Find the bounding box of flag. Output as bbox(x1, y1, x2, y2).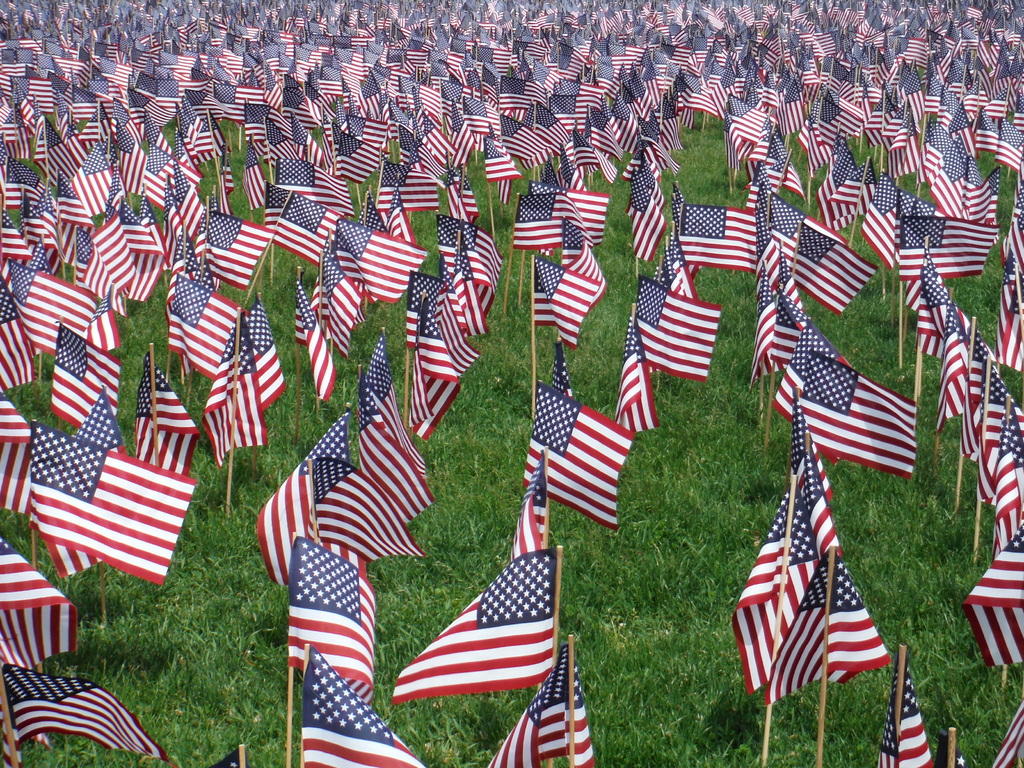
bbox(0, 207, 28, 262).
